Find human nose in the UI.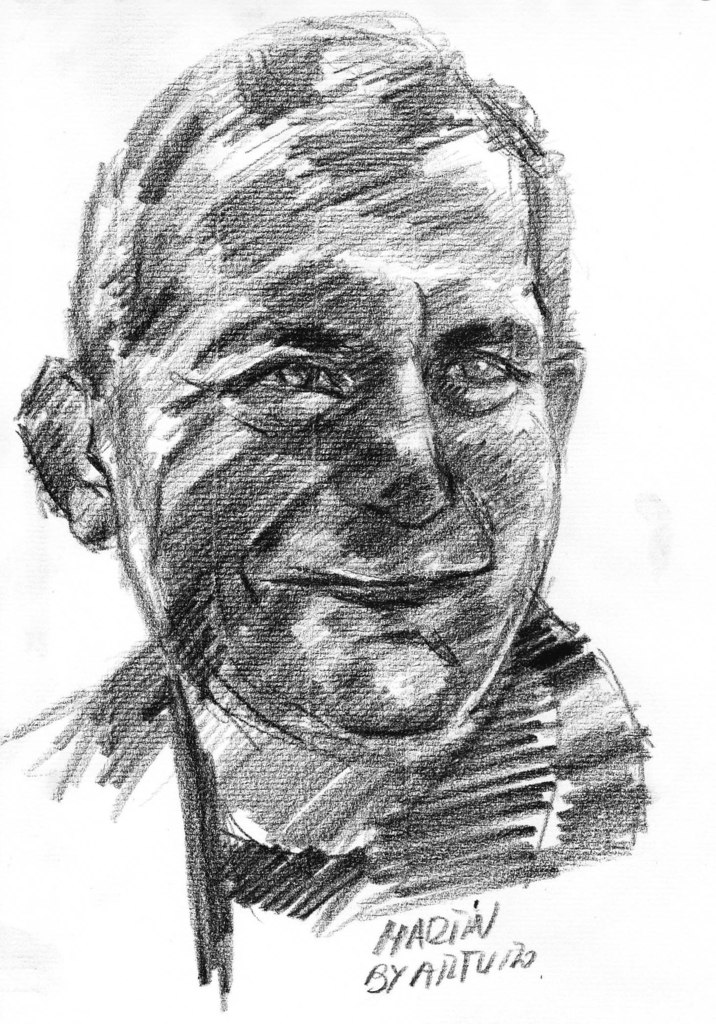
UI element at 342 362 458 534.
